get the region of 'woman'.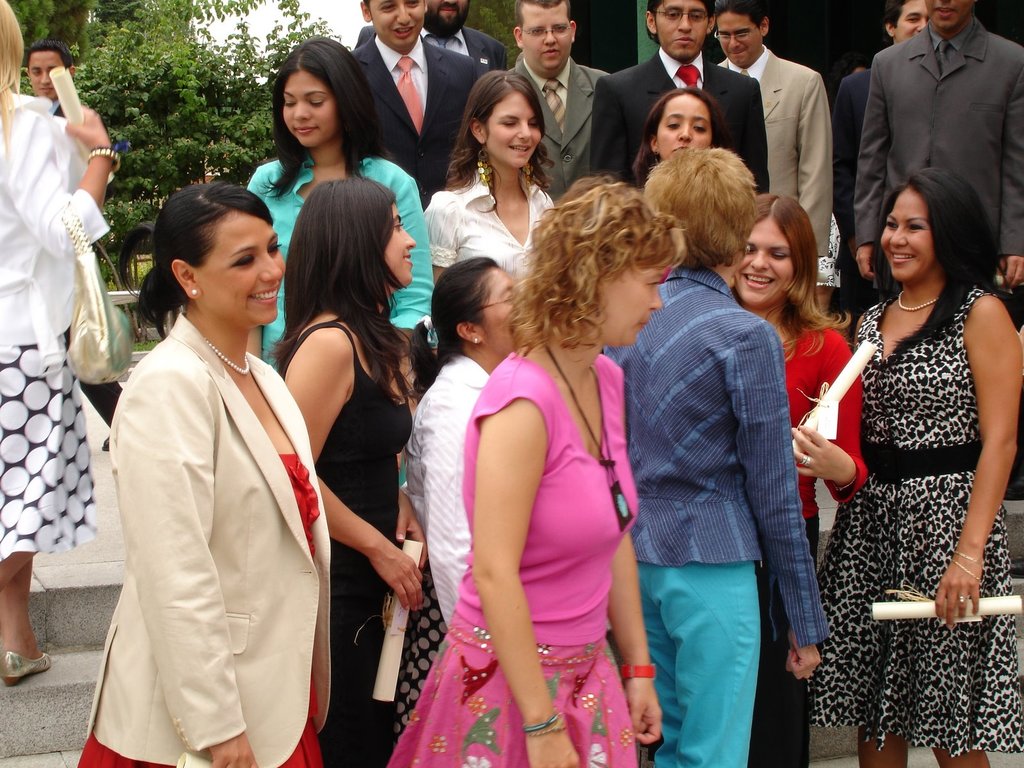
left=80, top=182, right=335, bottom=767.
